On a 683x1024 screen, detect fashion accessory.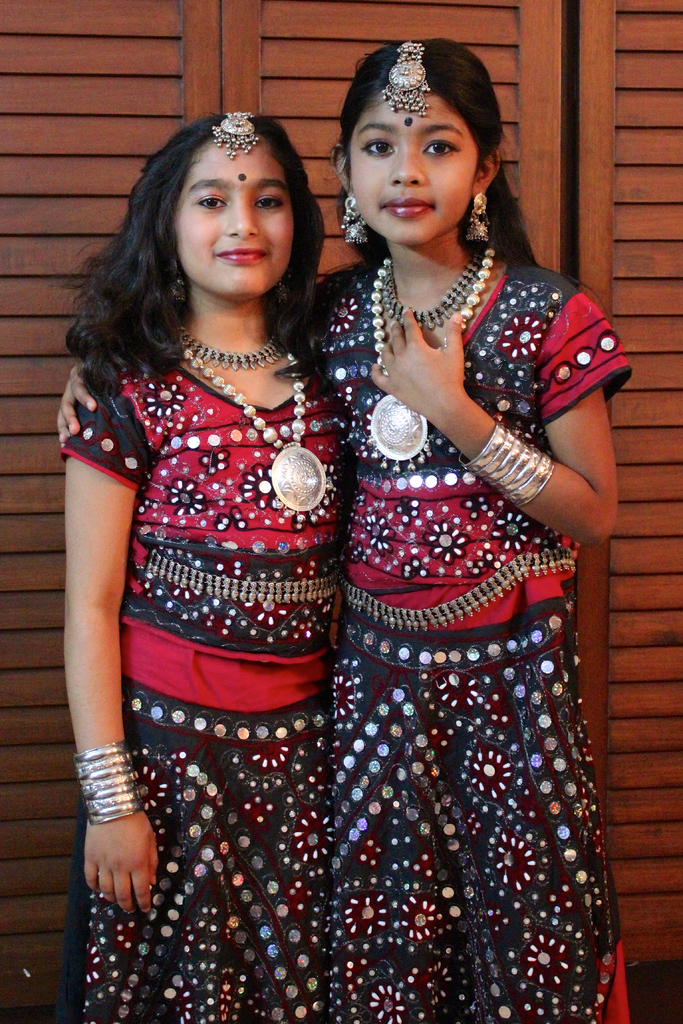
x1=180, y1=328, x2=283, y2=371.
